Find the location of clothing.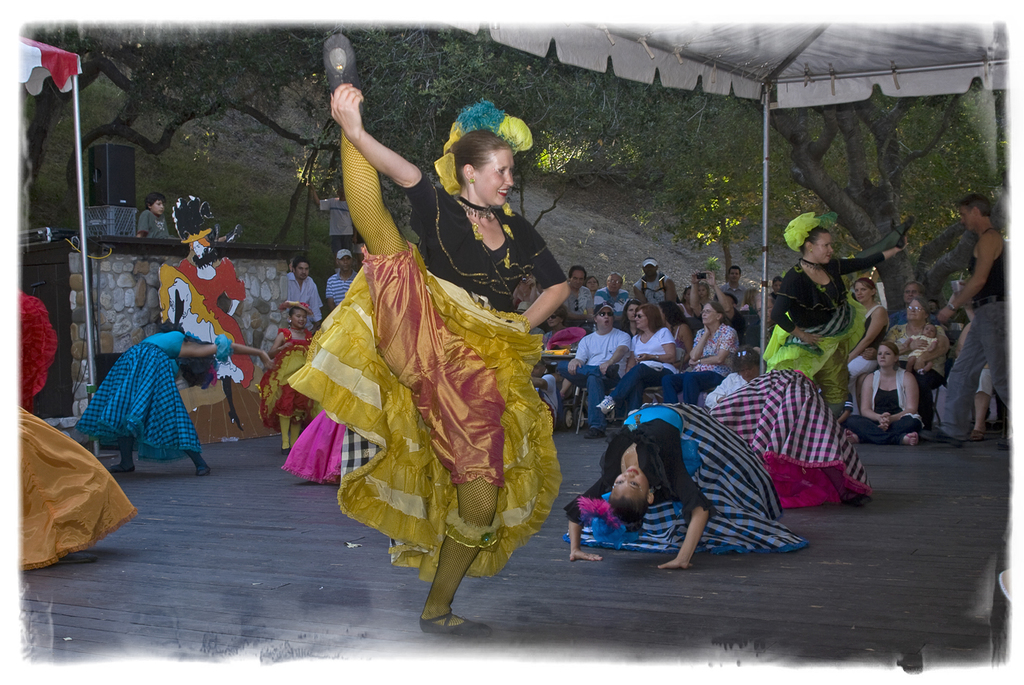
Location: rect(138, 208, 178, 242).
